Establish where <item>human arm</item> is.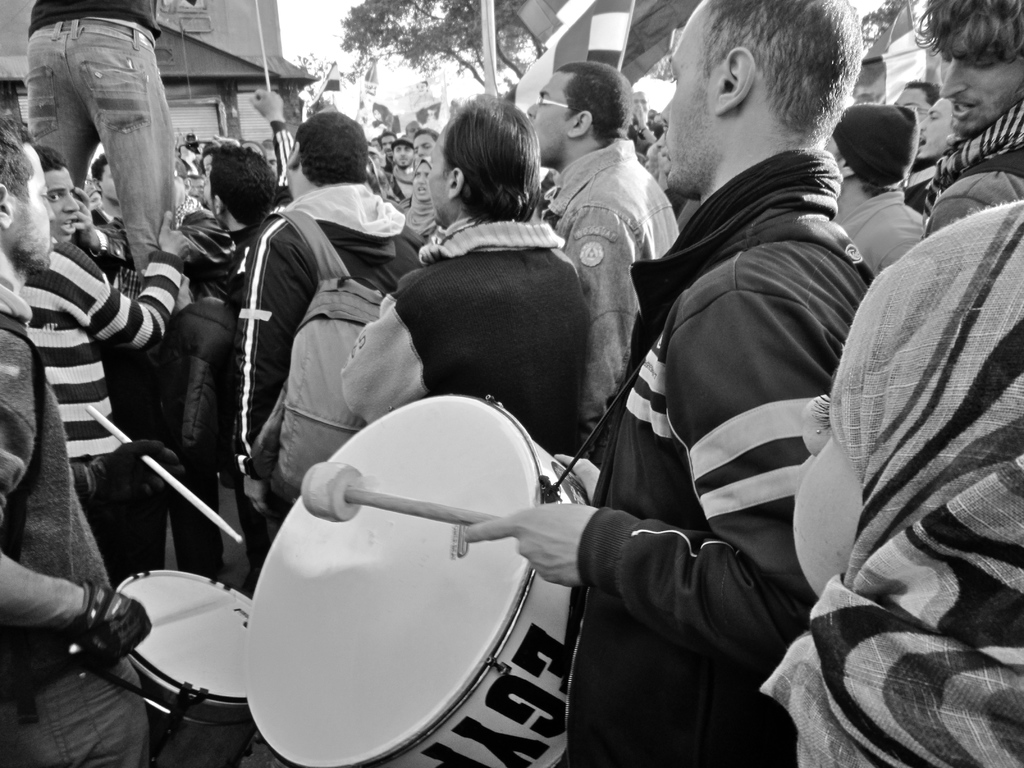
Established at <box>221,211,308,516</box>.
